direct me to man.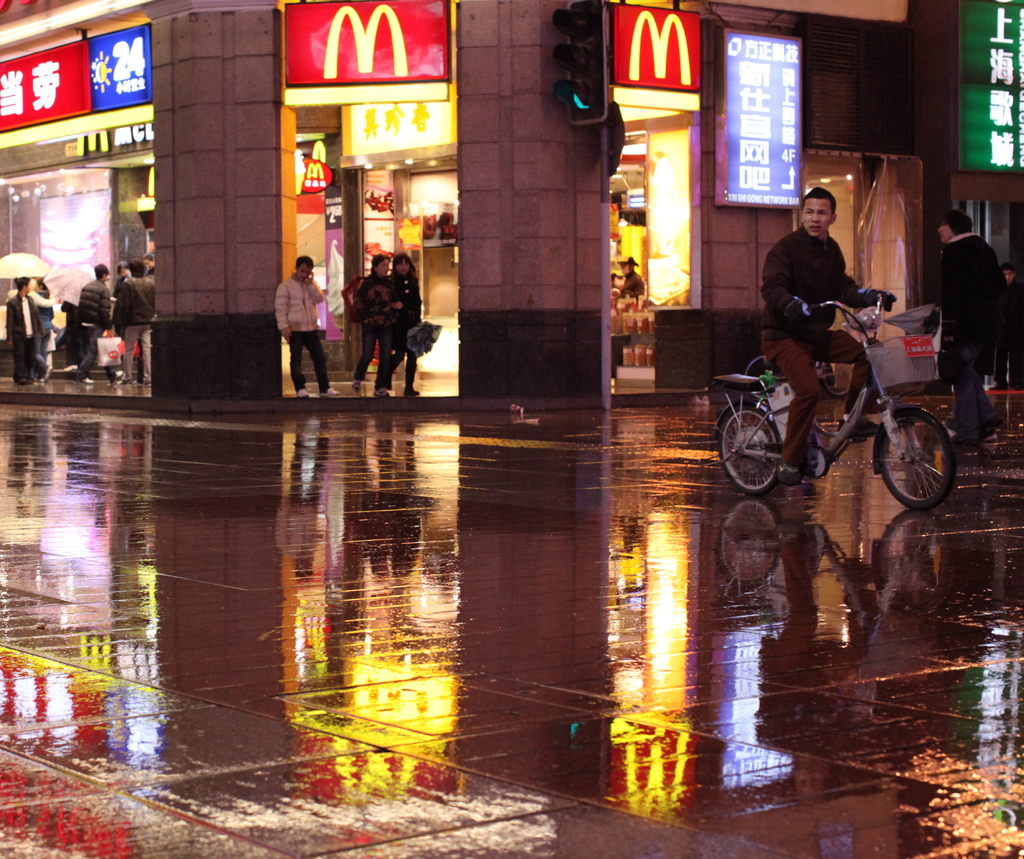
Direction: {"x1": 748, "y1": 195, "x2": 894, "y2": 417}.
